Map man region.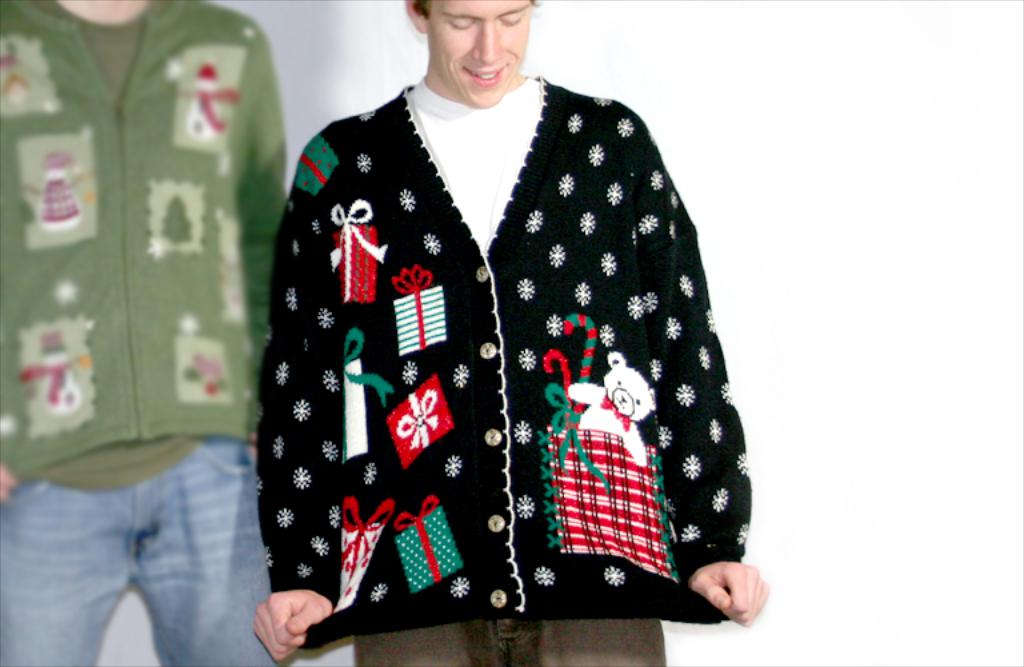
Mapped to [x1=241, y1=0, x2=756, y2=658].
